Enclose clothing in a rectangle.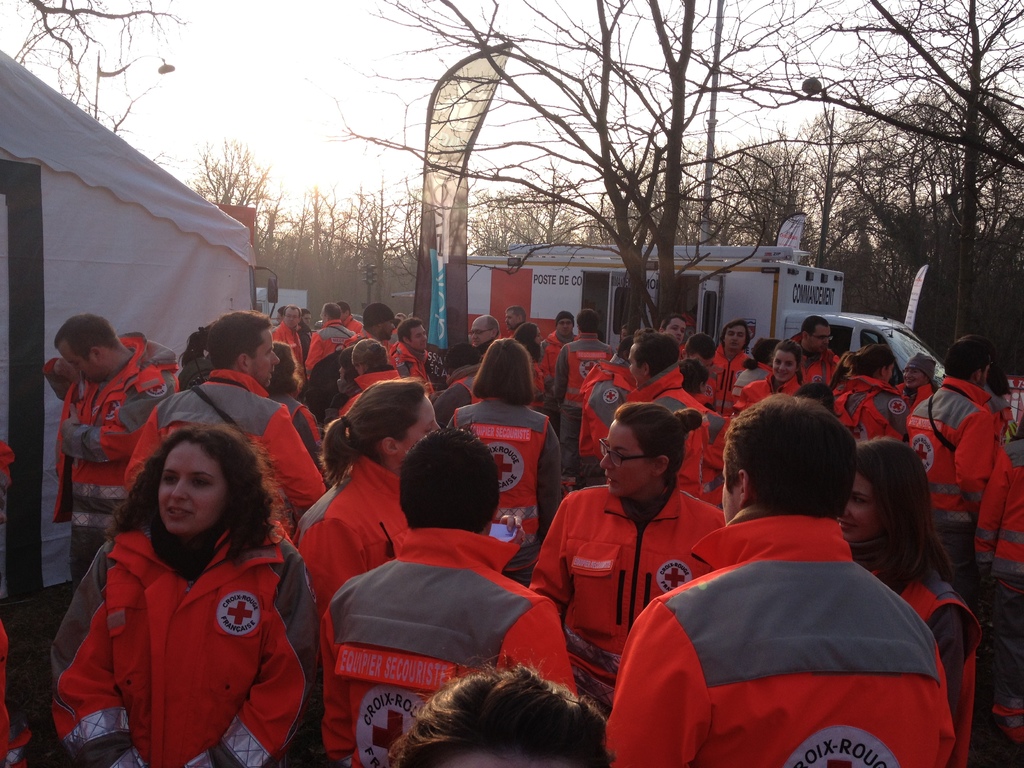
BBox(976, 431, 1023, 739).
